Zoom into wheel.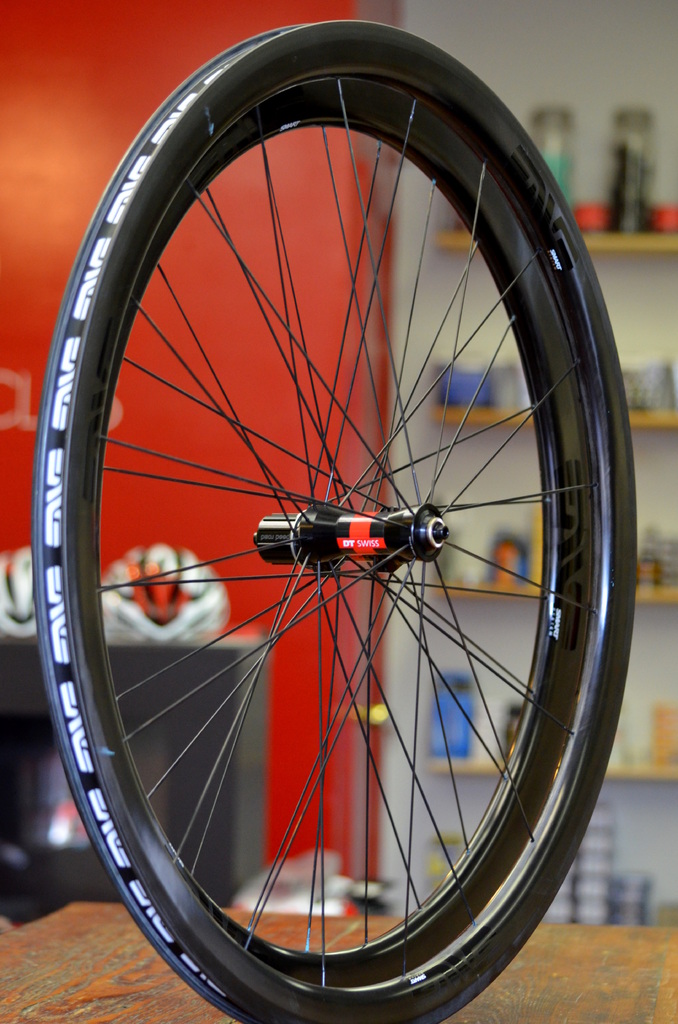
Zoom target: bbox=(29, 26, 638, 1023).
